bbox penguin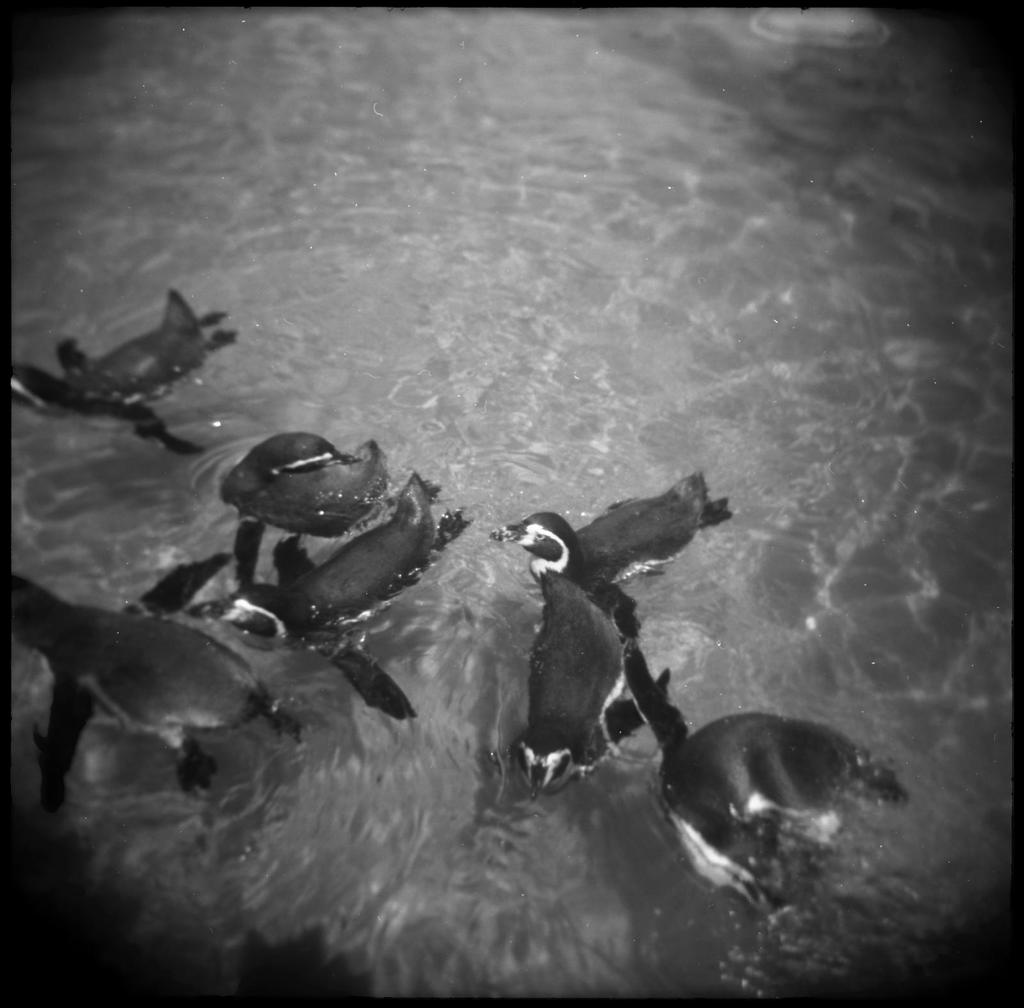
x1=509, y1=561, x2=669, y2=792
